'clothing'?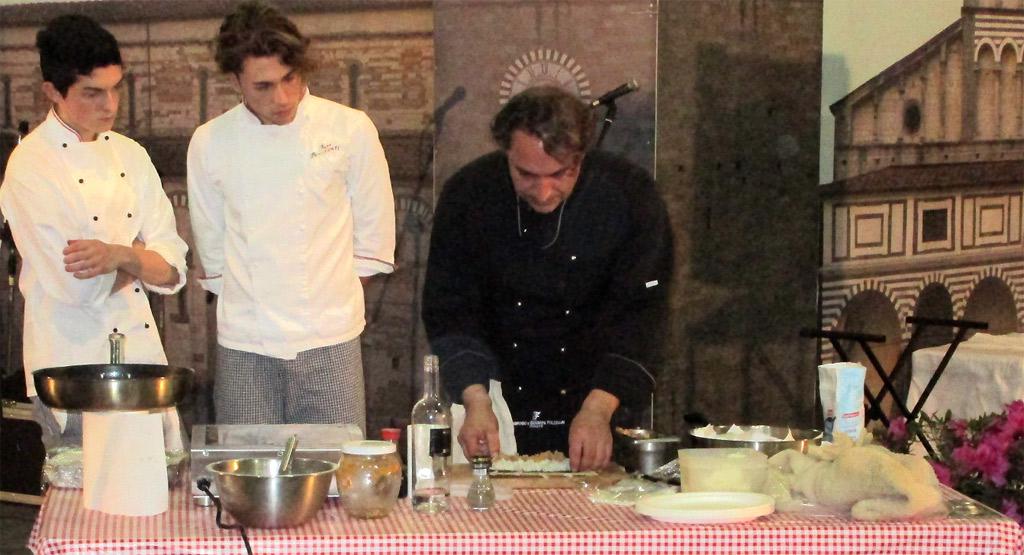
195, 90, 399, 442
